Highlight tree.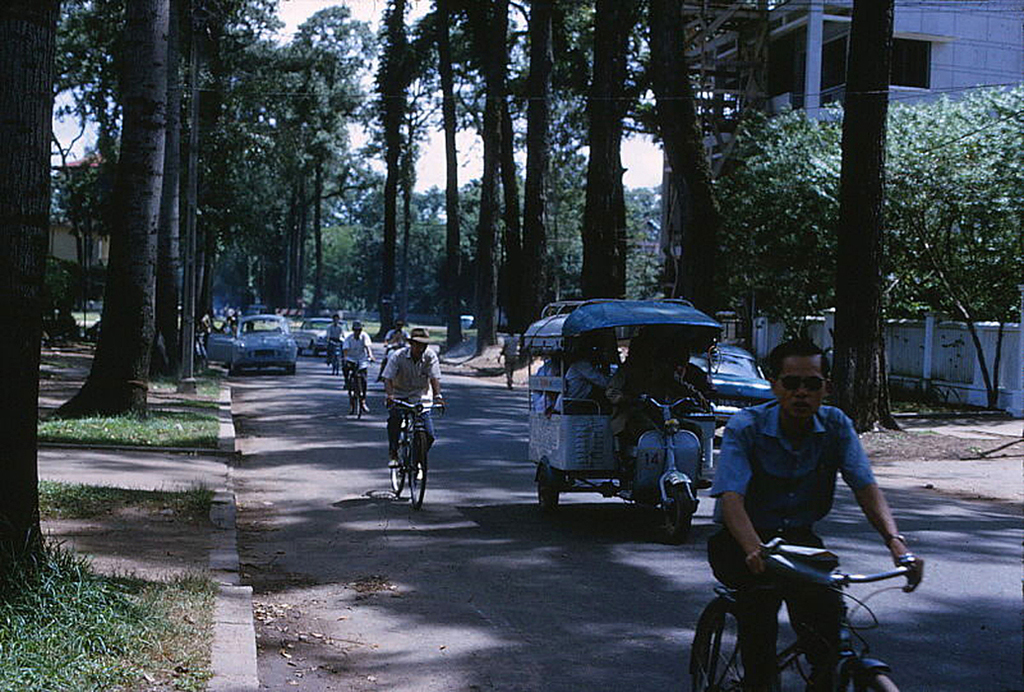
Highlighted region: BBox(411, 0, 465, 345).
